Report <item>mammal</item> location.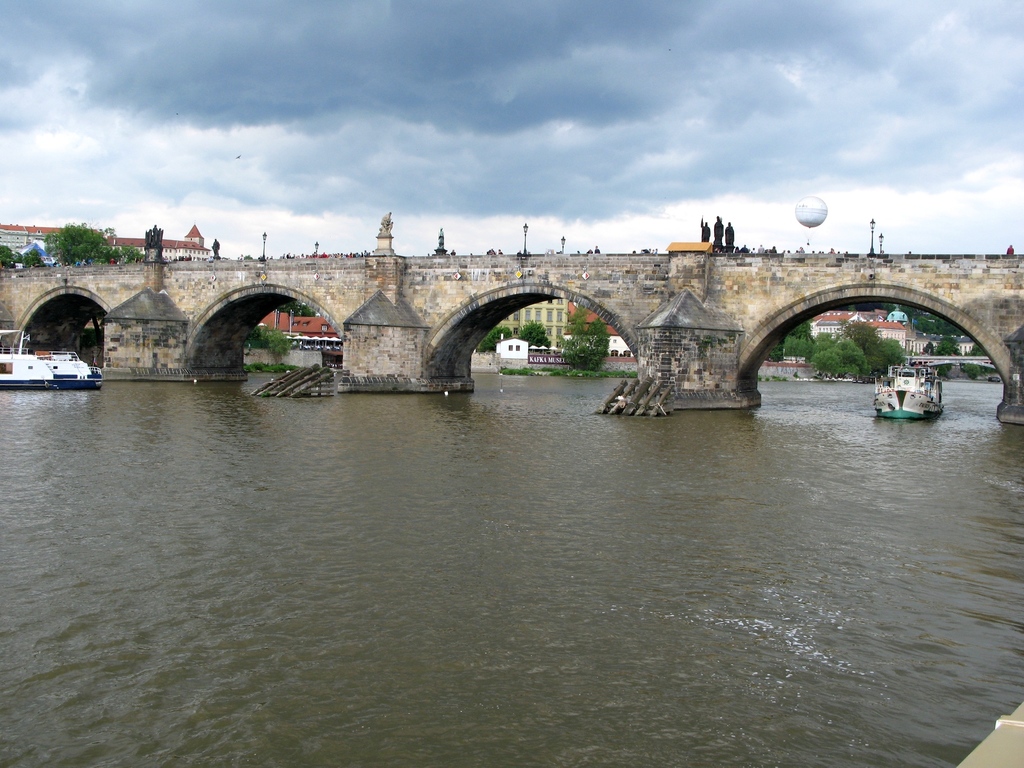
Report: detection(82, 257, 90, 265).
